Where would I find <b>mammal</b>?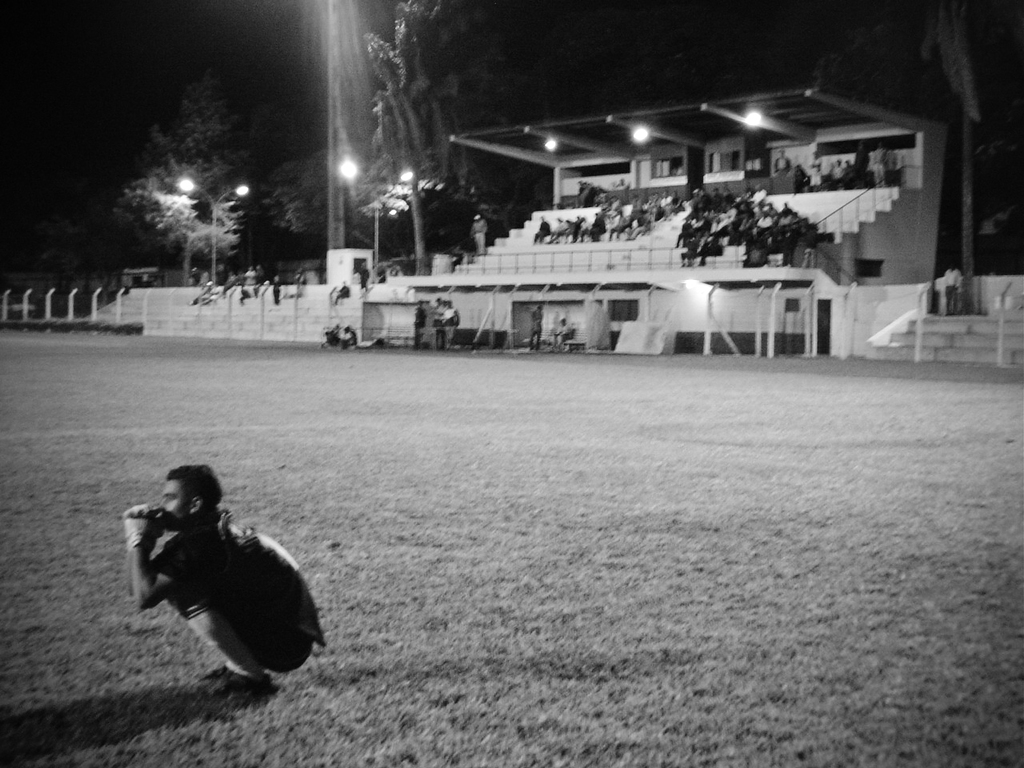
At 770/150/789/177.
